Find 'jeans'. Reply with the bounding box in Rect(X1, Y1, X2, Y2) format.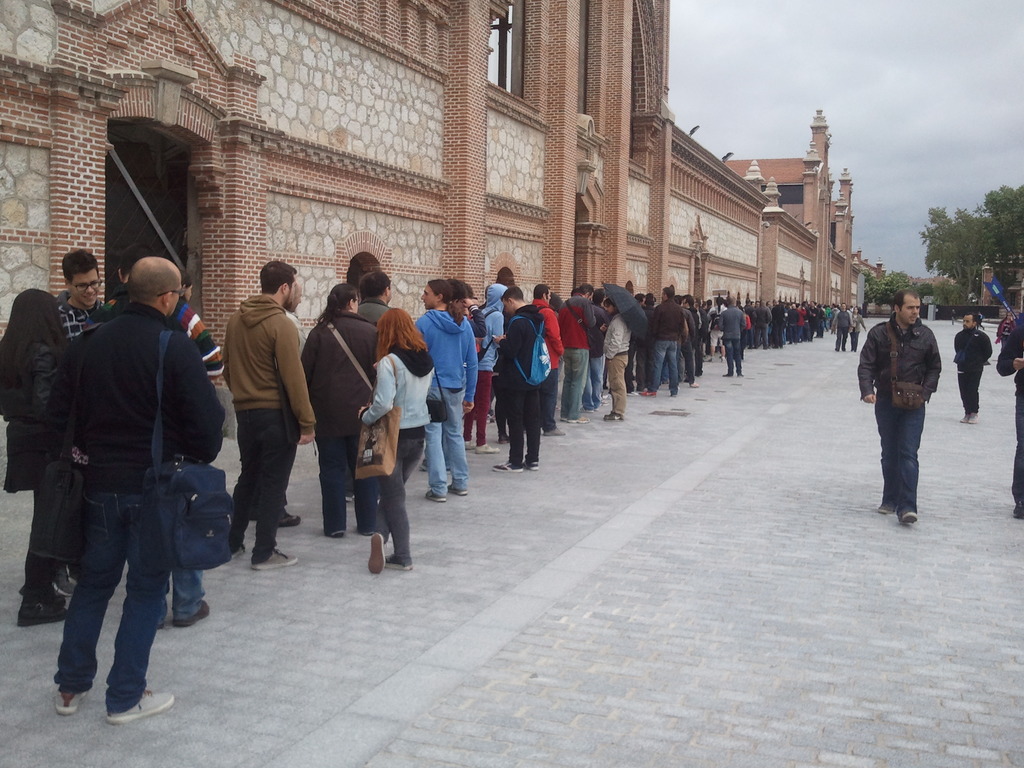
Rect(52, 484, 169, 716).
